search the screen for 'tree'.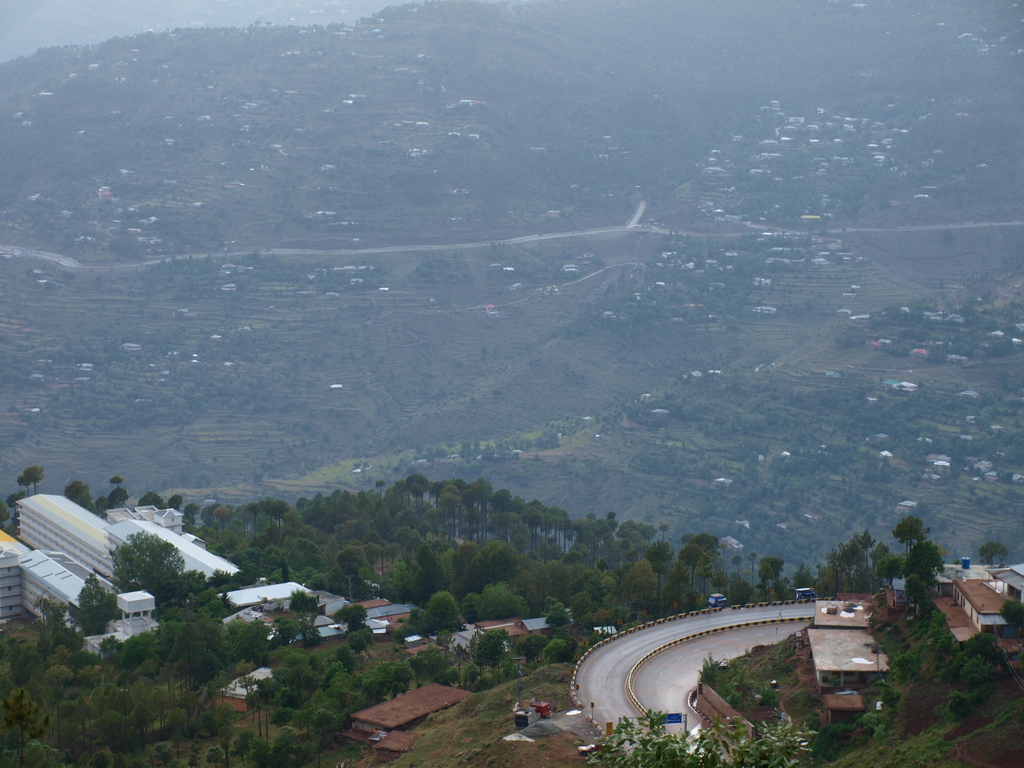
Found at (x1=746, y1=555, x2=756, y2=568).
